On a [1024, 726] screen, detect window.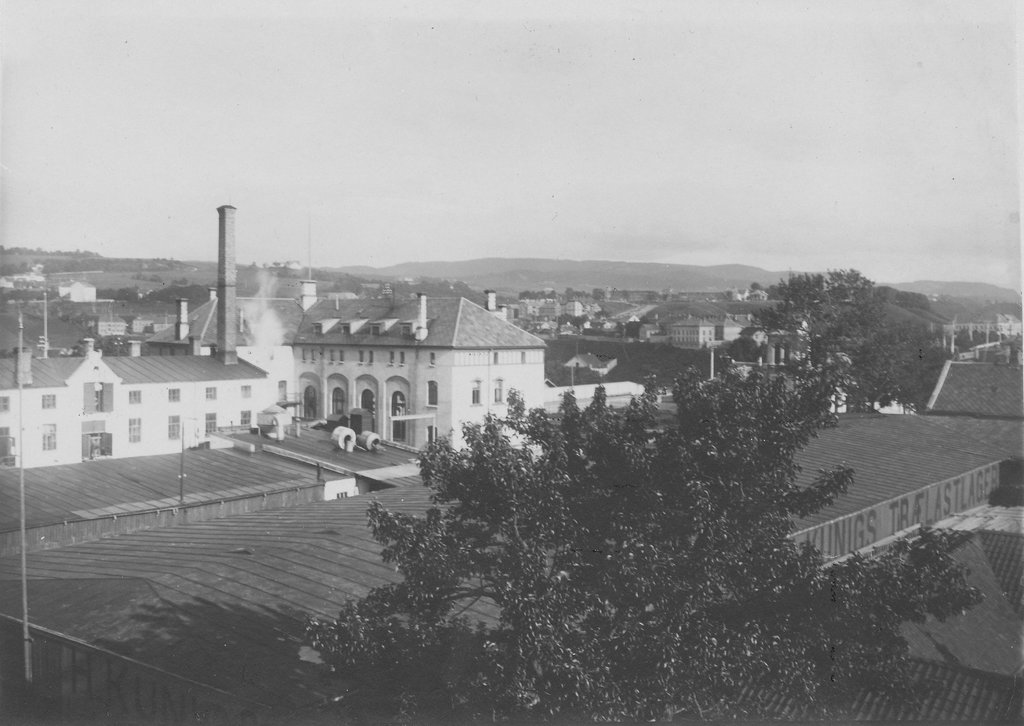
(166,415,184,444).
